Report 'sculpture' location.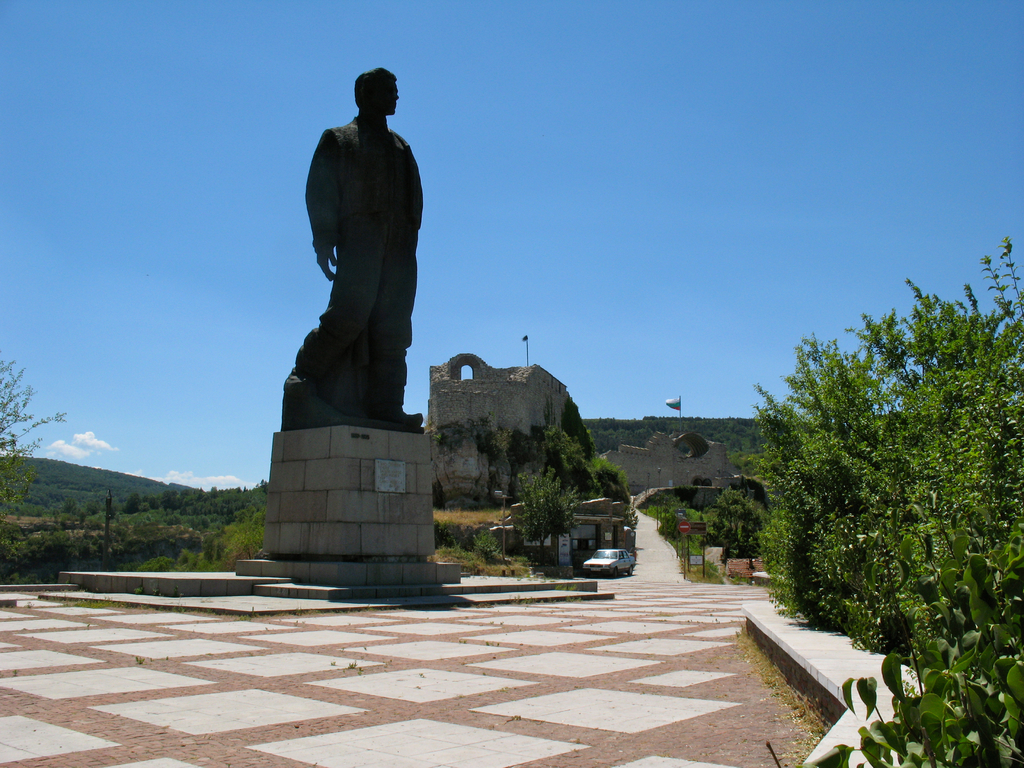
Report: (left=276, top=67, right=431, bottom=431).
